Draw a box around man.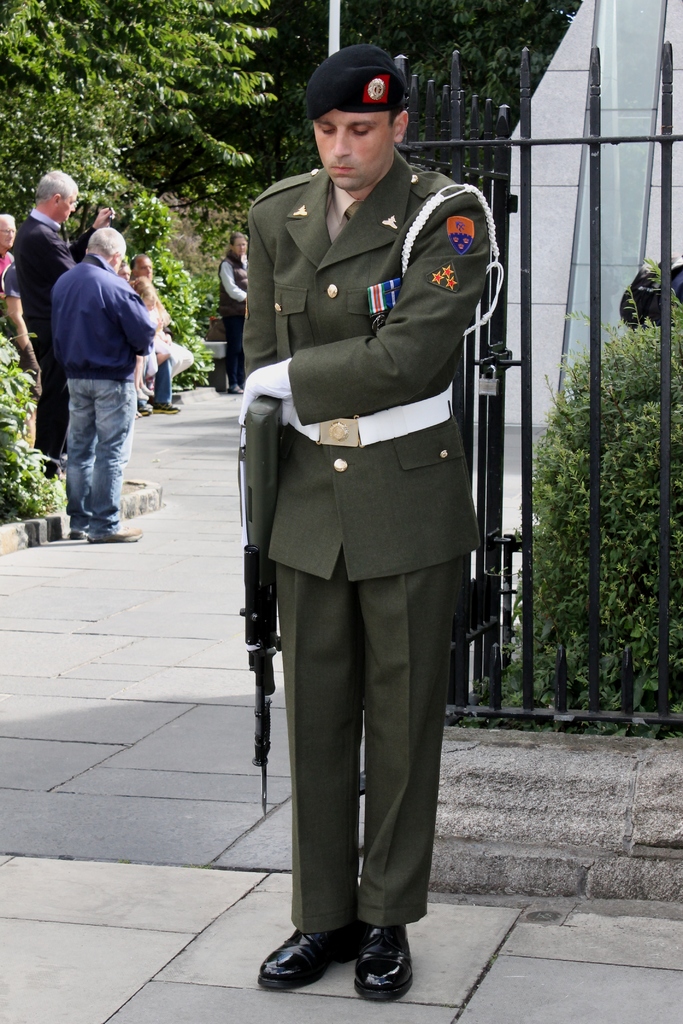
{"left": 31, "top": 198, "right": 163, "bottom": 537}.
